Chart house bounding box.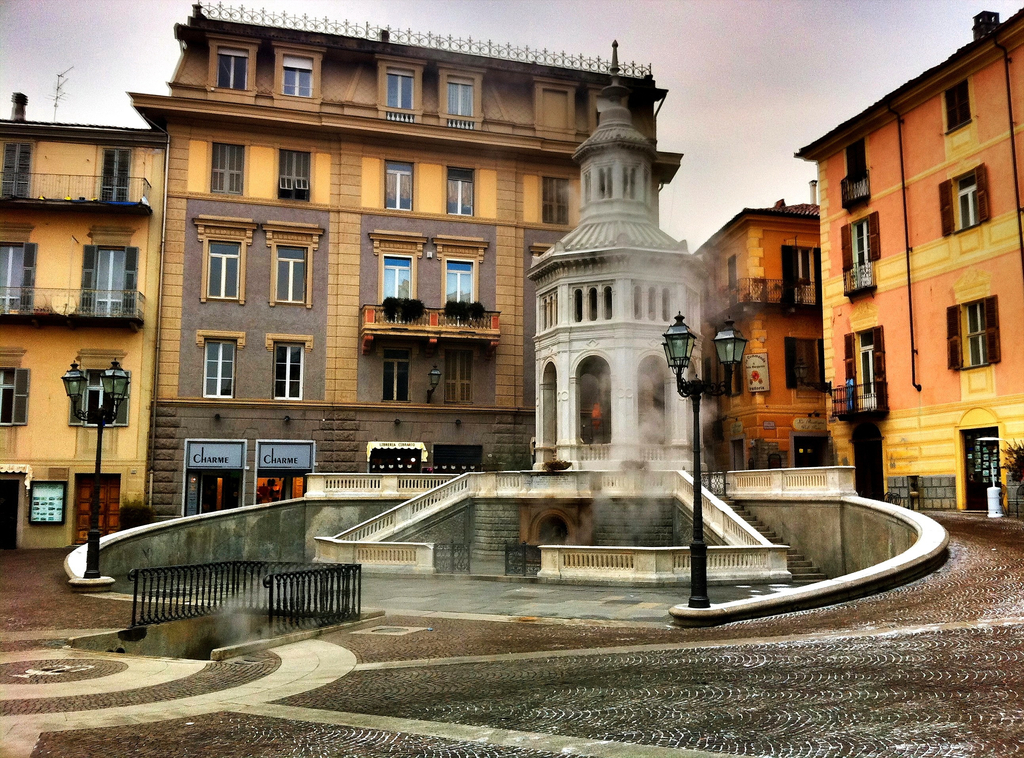
Charted: crop(685, 199, 838, 489).
